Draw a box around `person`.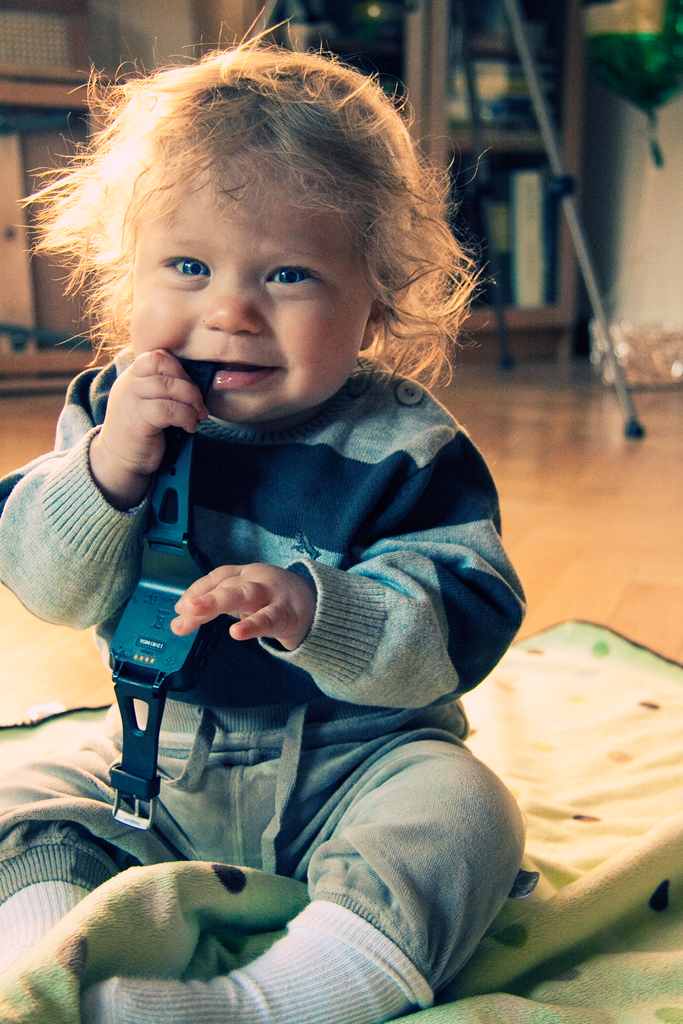
{"x1": 17, "y1": 11, "x2": 543, "y2": 986}.
